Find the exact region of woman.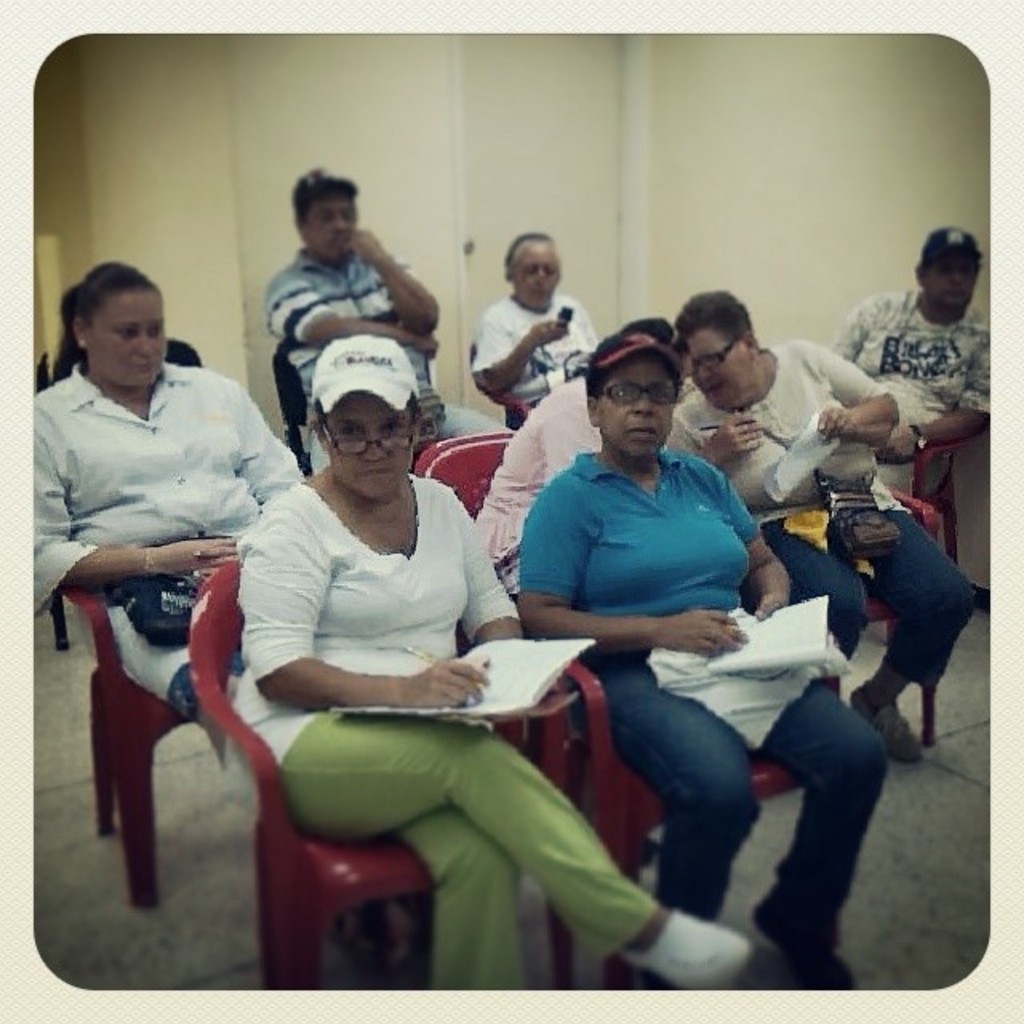
Exact region: bbox=(522, 314, 896, 1019).
